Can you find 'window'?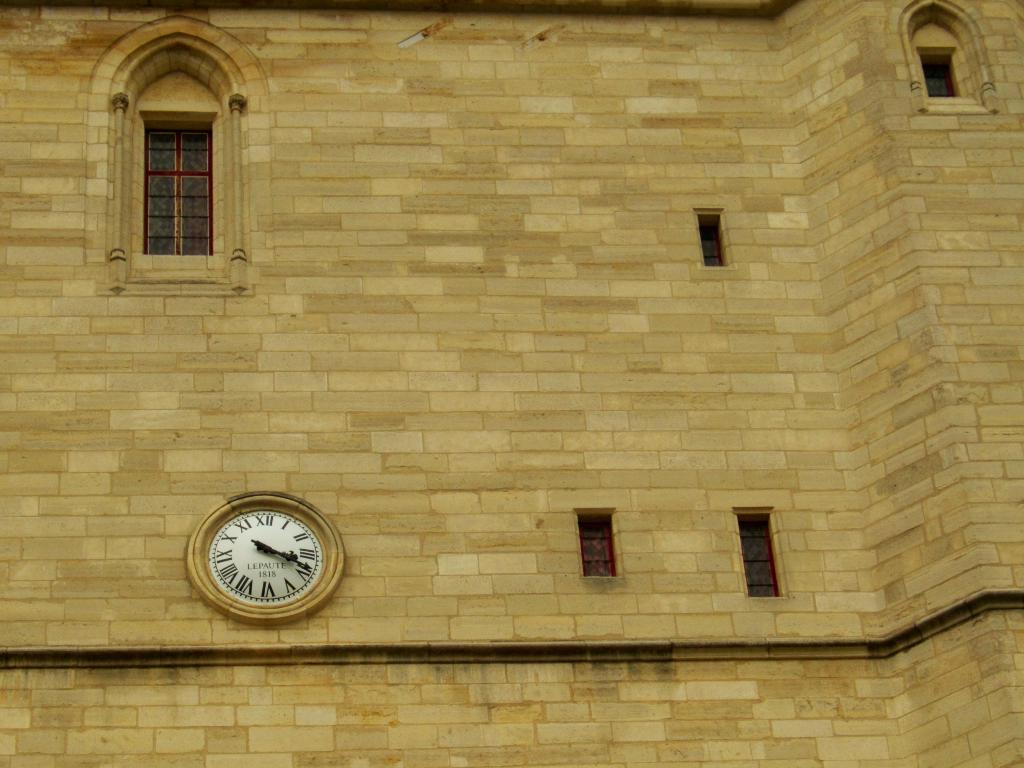
Yes, bounding box: x1=739 y1=511 x2=781 y2=594.
